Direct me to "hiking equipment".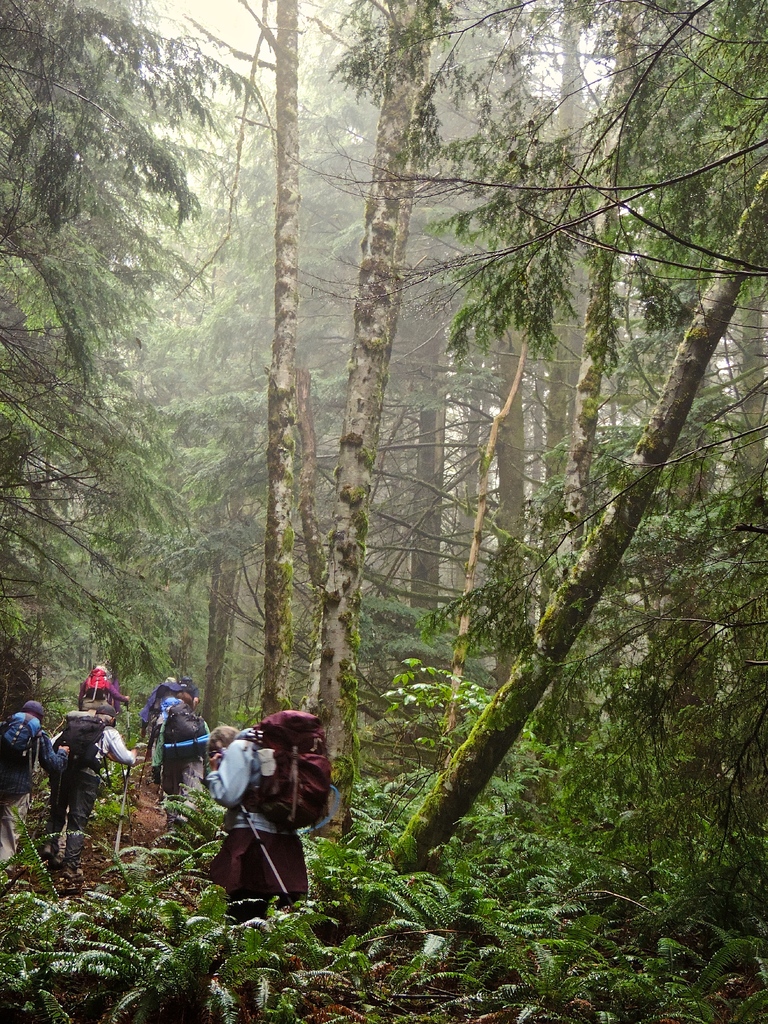
Direction: [52, 705, 113, 782].
